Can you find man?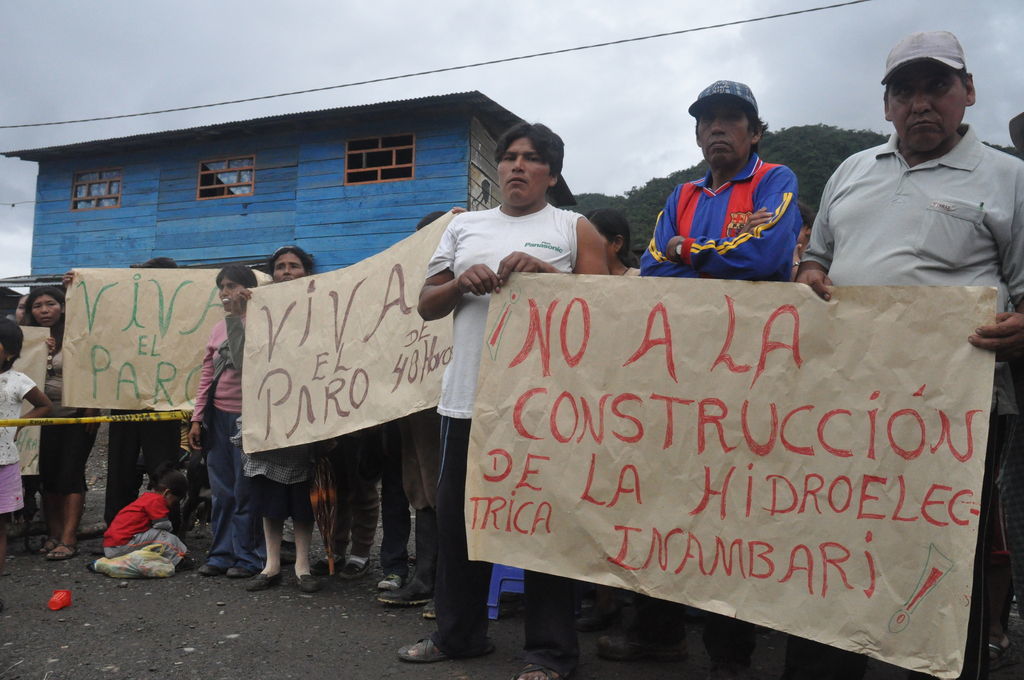
Yes, bounding box: x1=394 y1=117 x2=610 y2=679.
